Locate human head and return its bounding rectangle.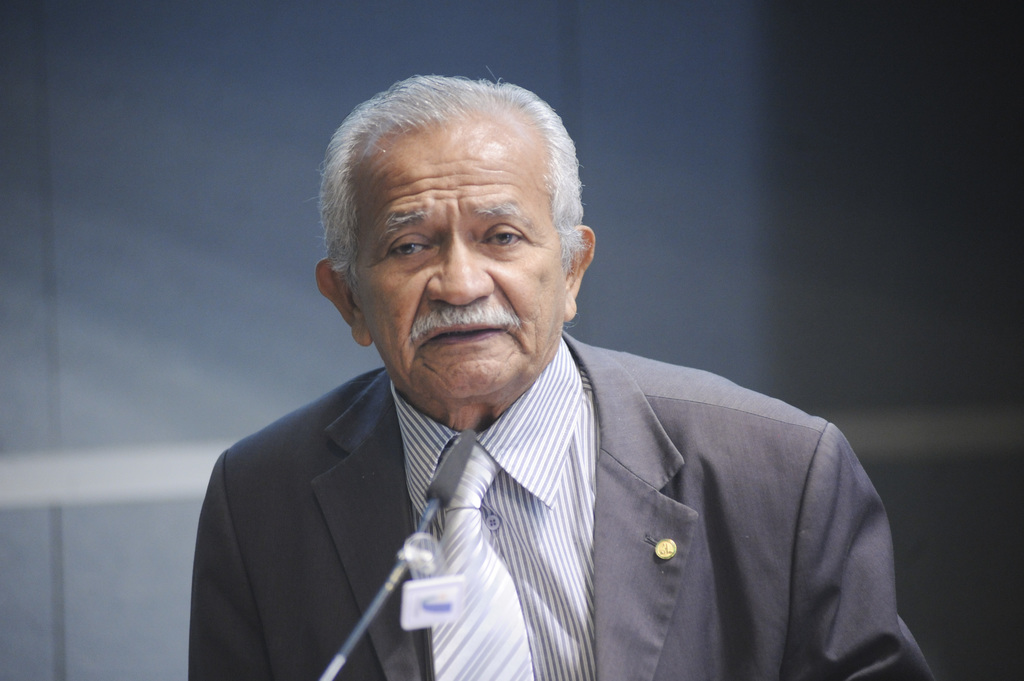
bbox(318, 67, 604, 367).
